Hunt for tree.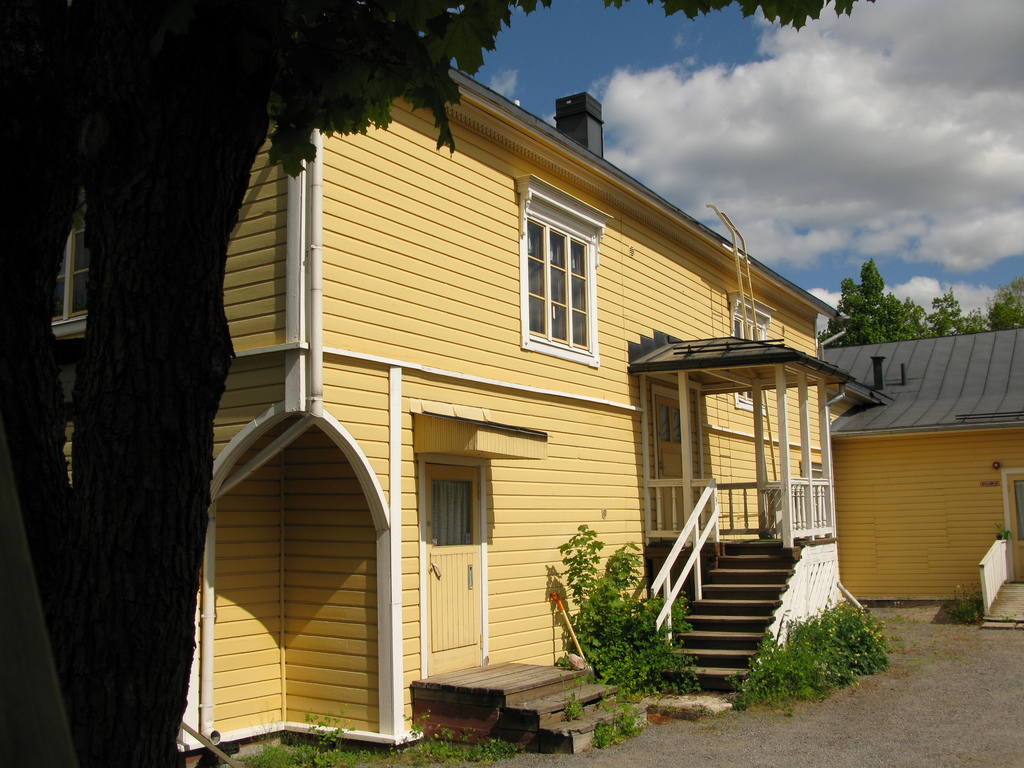
Hunted down at (557, 512, 689, 745).
